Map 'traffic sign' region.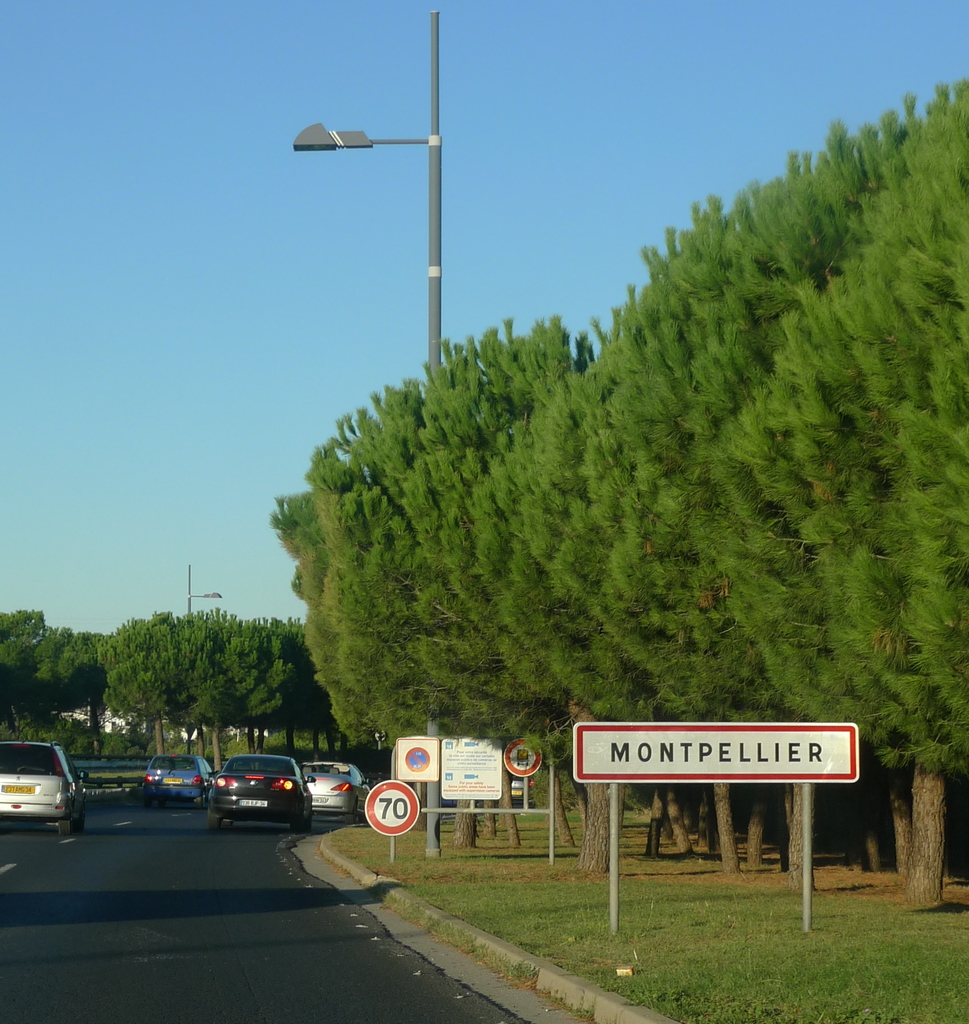
Mapped to 395,737,442,781.
